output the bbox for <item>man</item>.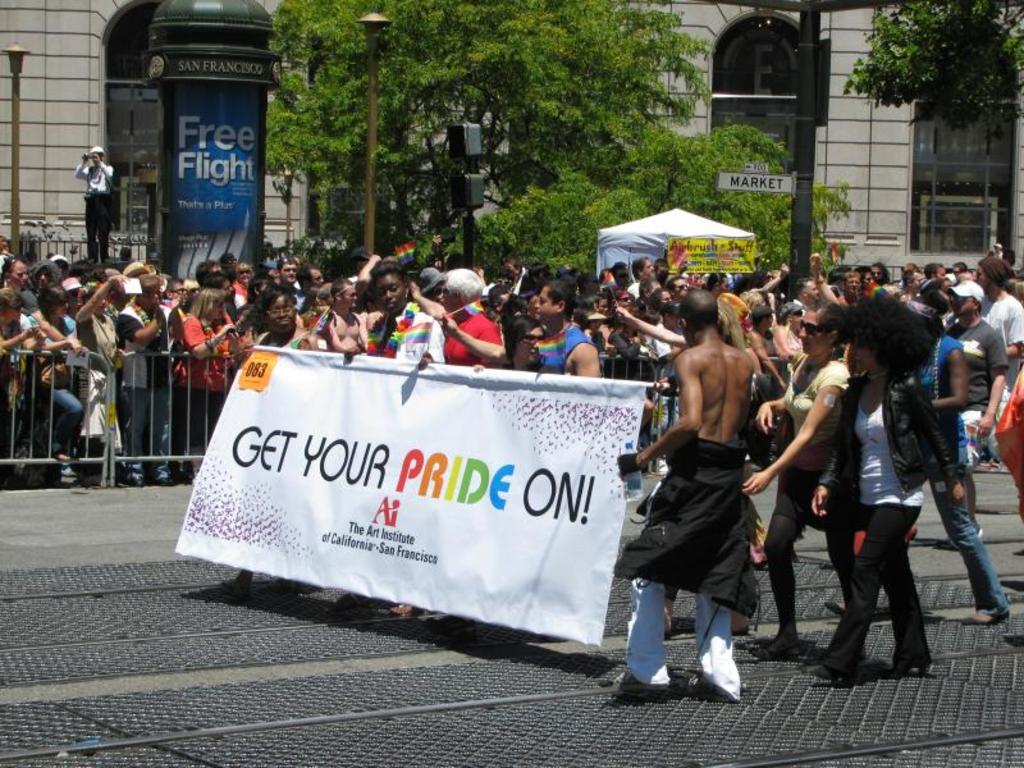
Rect(73, 143, 111, 262).
